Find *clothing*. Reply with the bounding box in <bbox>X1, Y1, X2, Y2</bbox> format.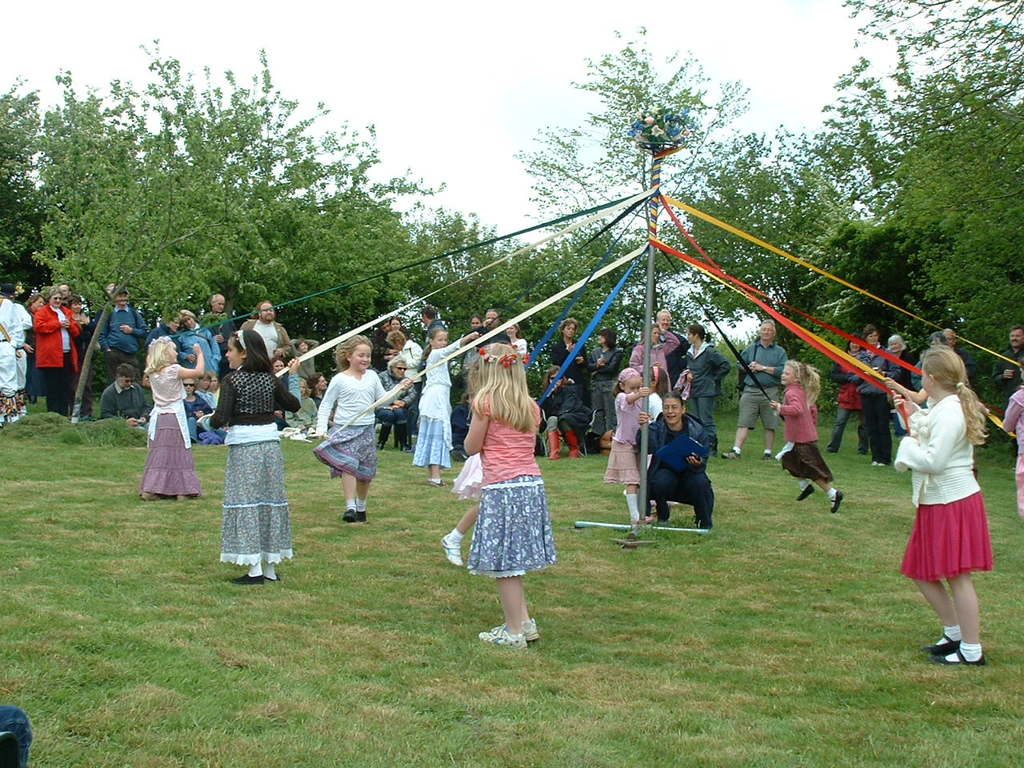
<bbox>959, 350, 977, 386</bbox>.
